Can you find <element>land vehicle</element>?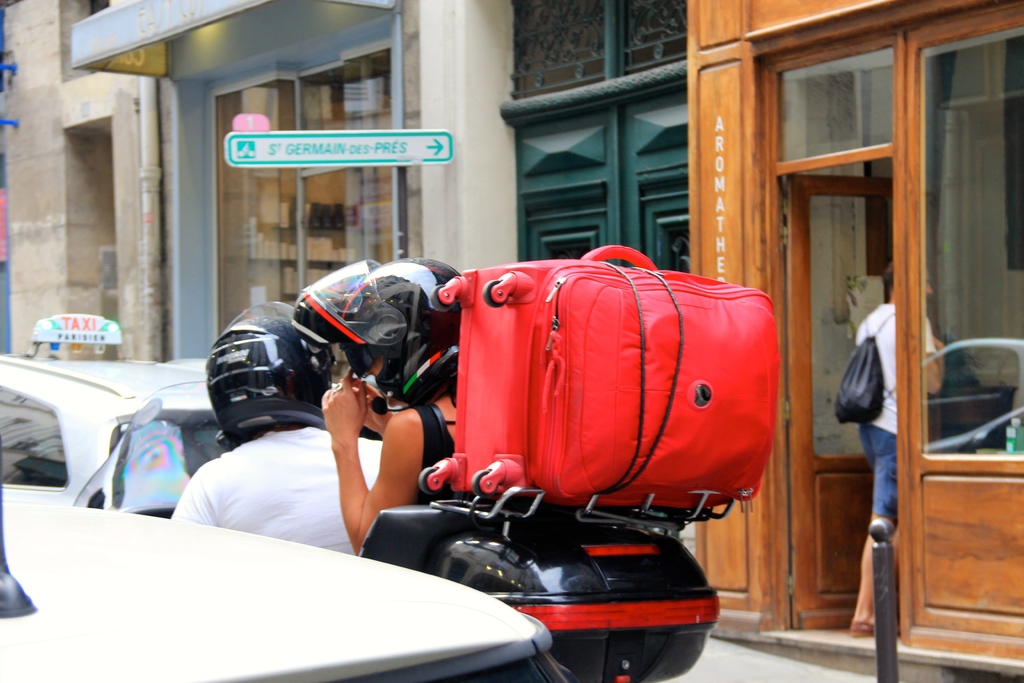
Yes, bounding box: Rect(0, 495, 573, 682).
